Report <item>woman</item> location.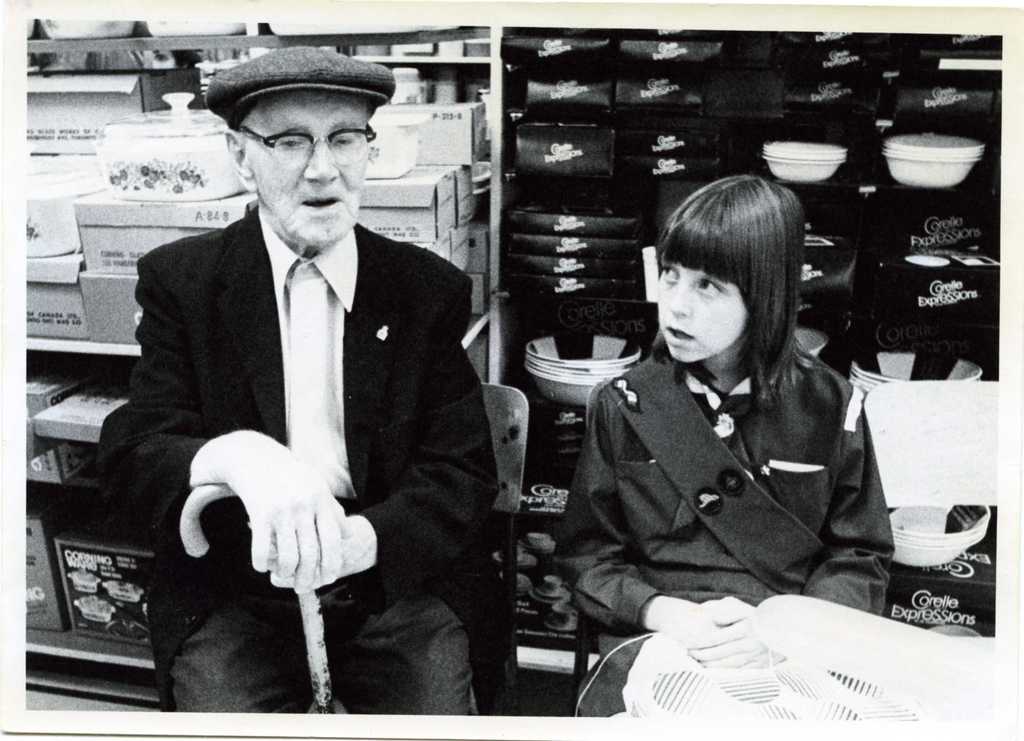
Report: region(562, 182, 892, 713).
